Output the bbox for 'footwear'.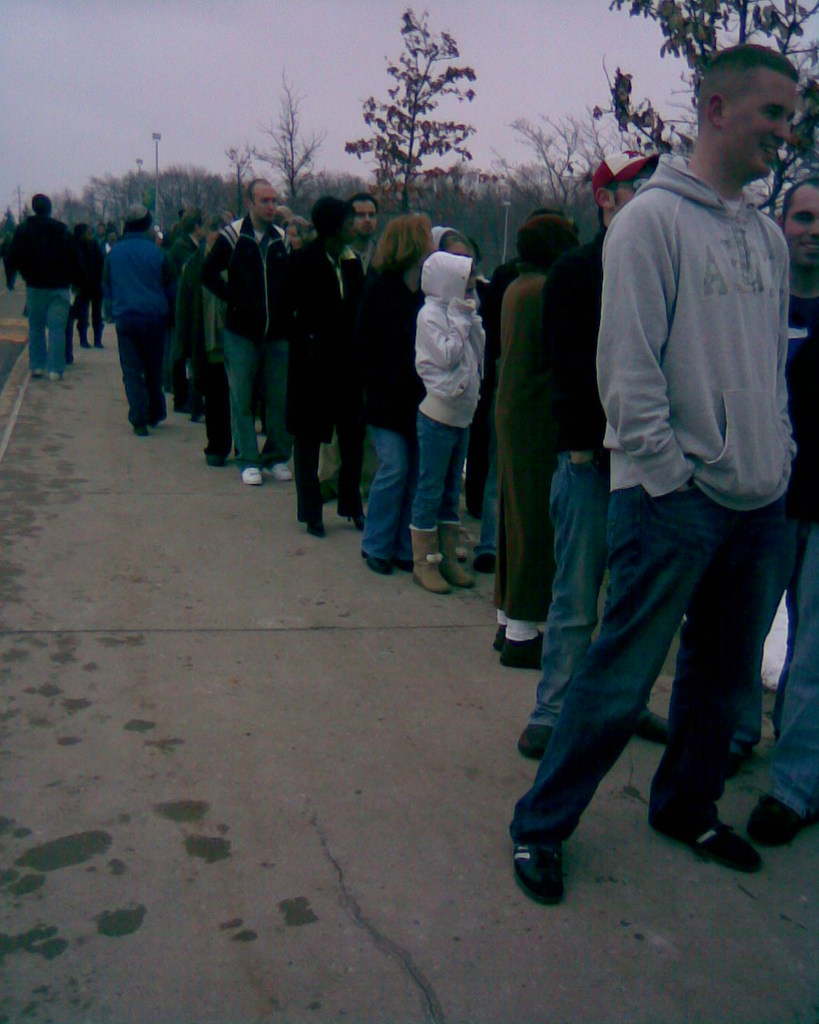
[513, 821, 569, 913].
